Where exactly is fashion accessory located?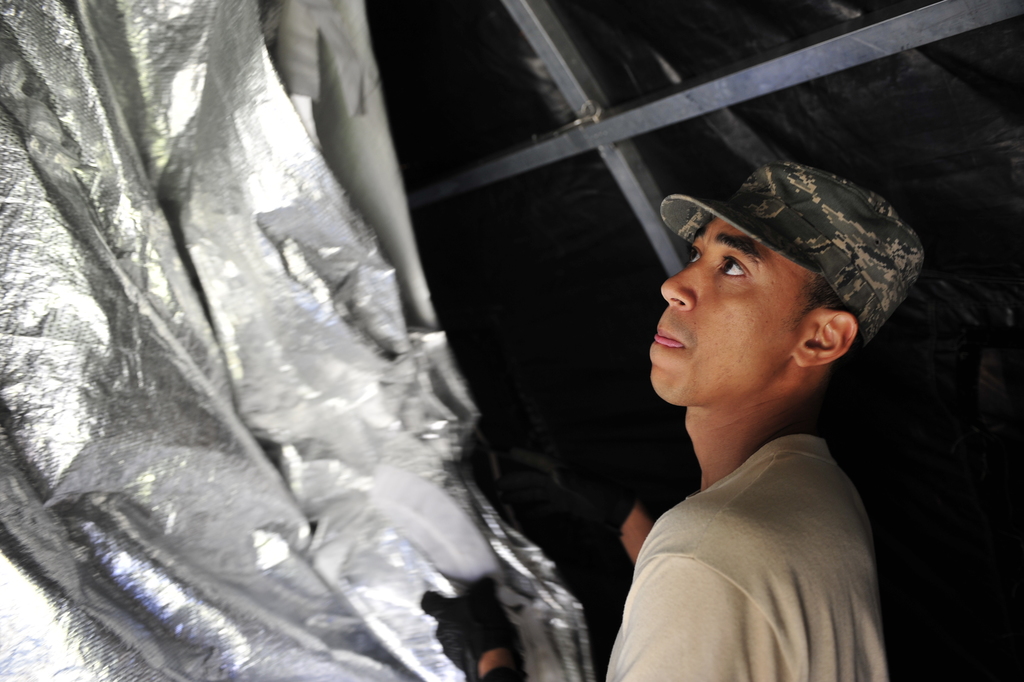
Its bounding box is 665/170/924/346.
